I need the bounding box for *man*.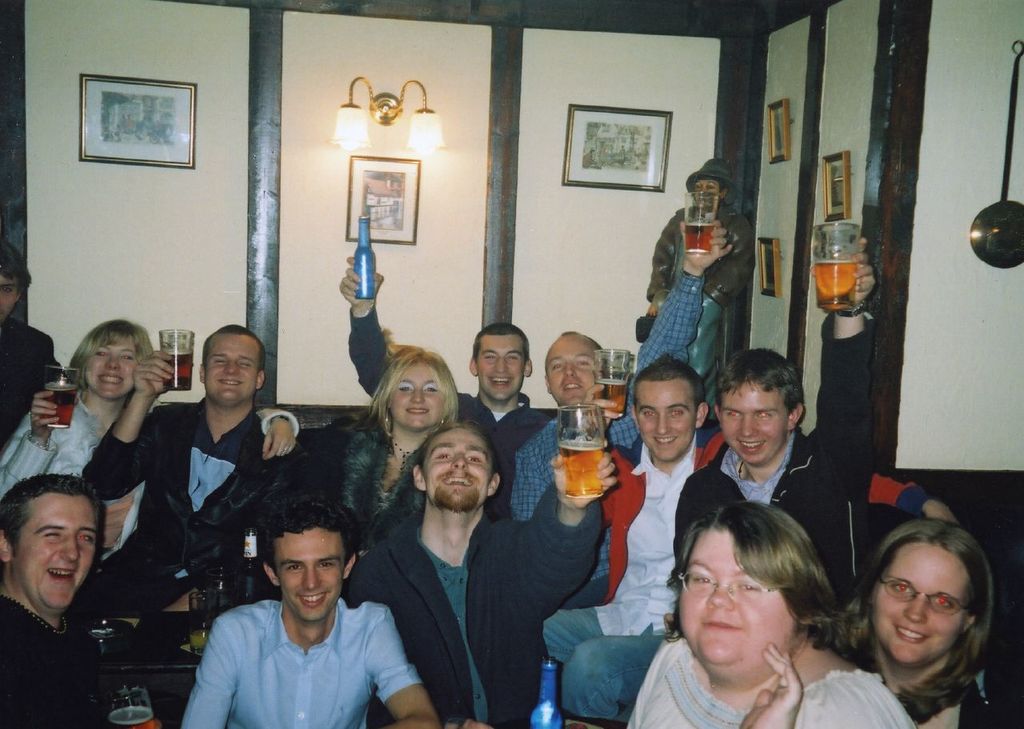
Here it is: bbox(508, 213, 739, 603).
